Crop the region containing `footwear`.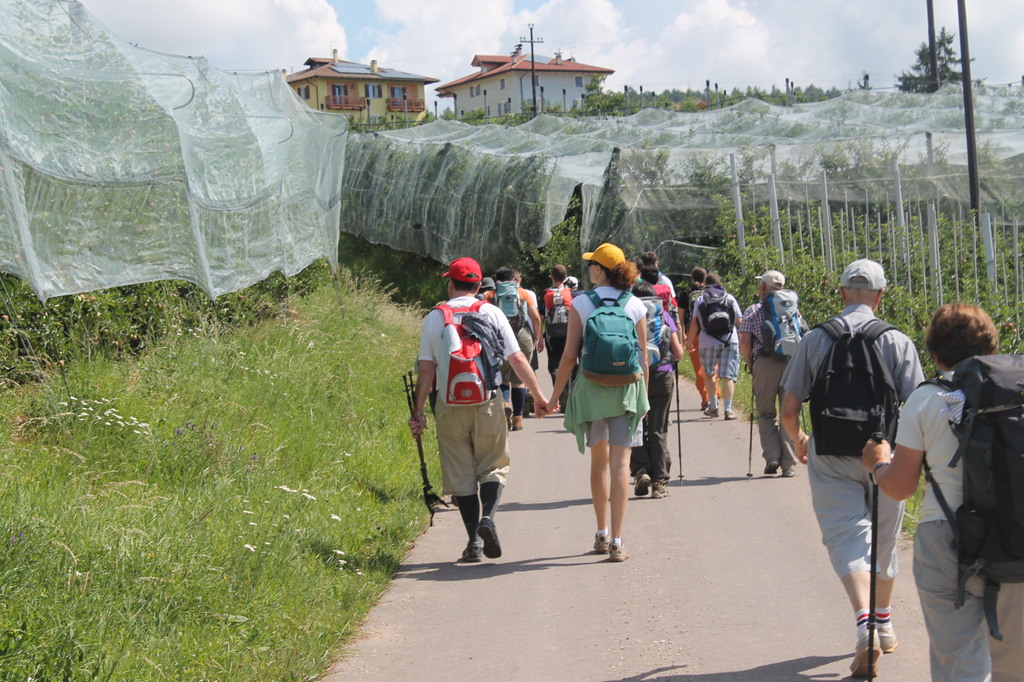
Crop region: <box>607,540,632,562</box>.
